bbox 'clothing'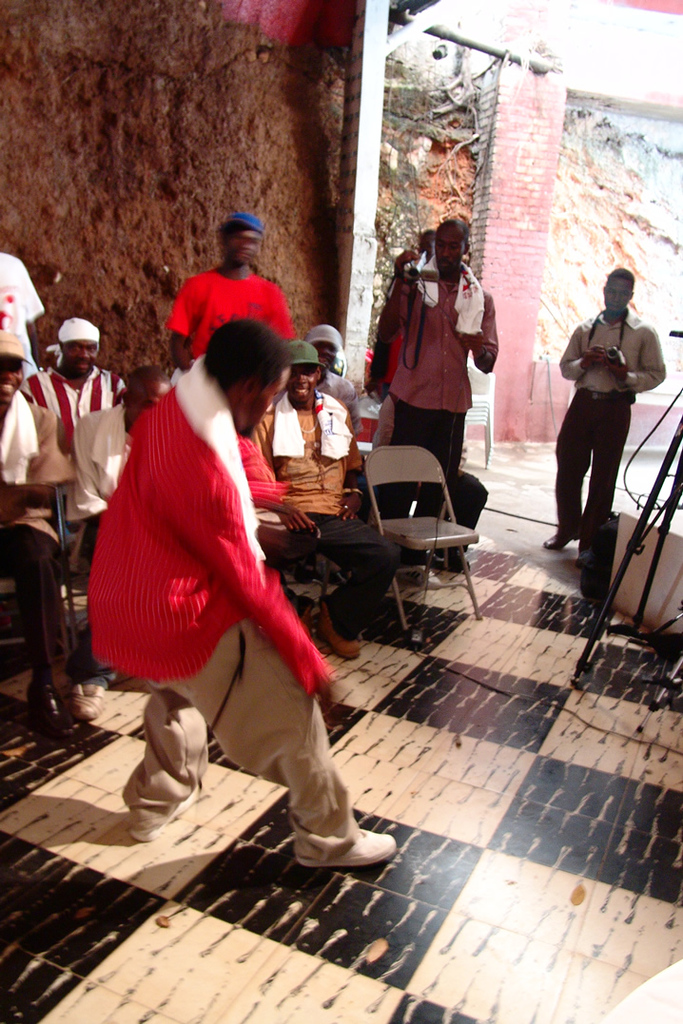
detection(156, 273, 291, 359)
